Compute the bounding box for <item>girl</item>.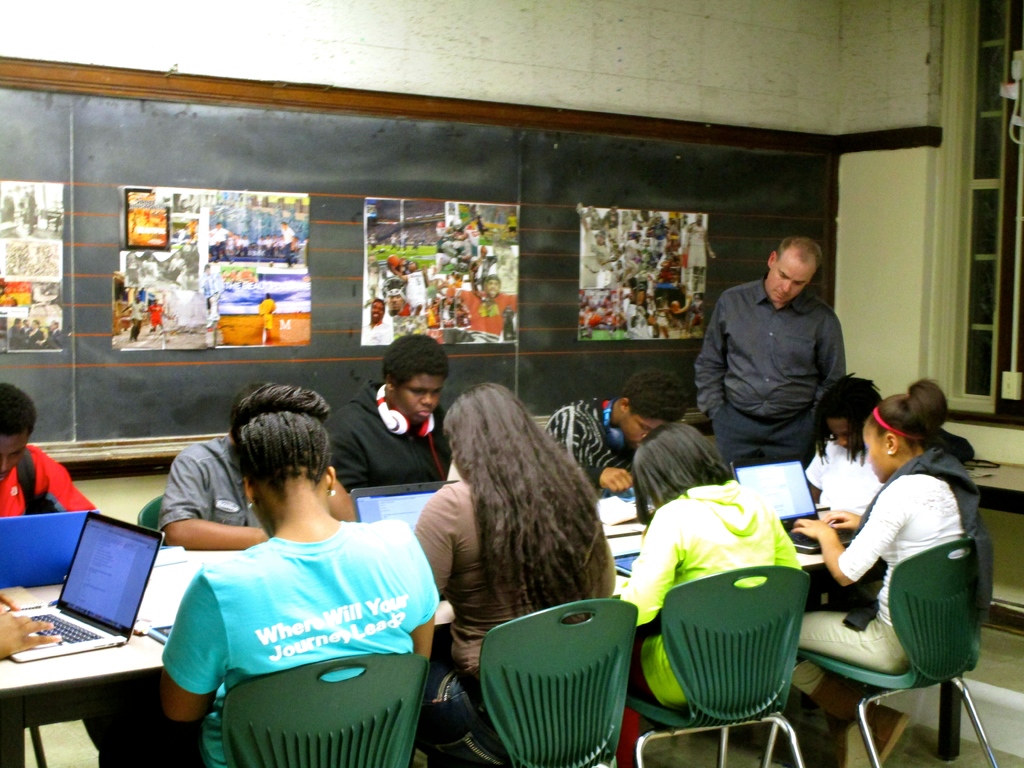
[616,415,808,767].
